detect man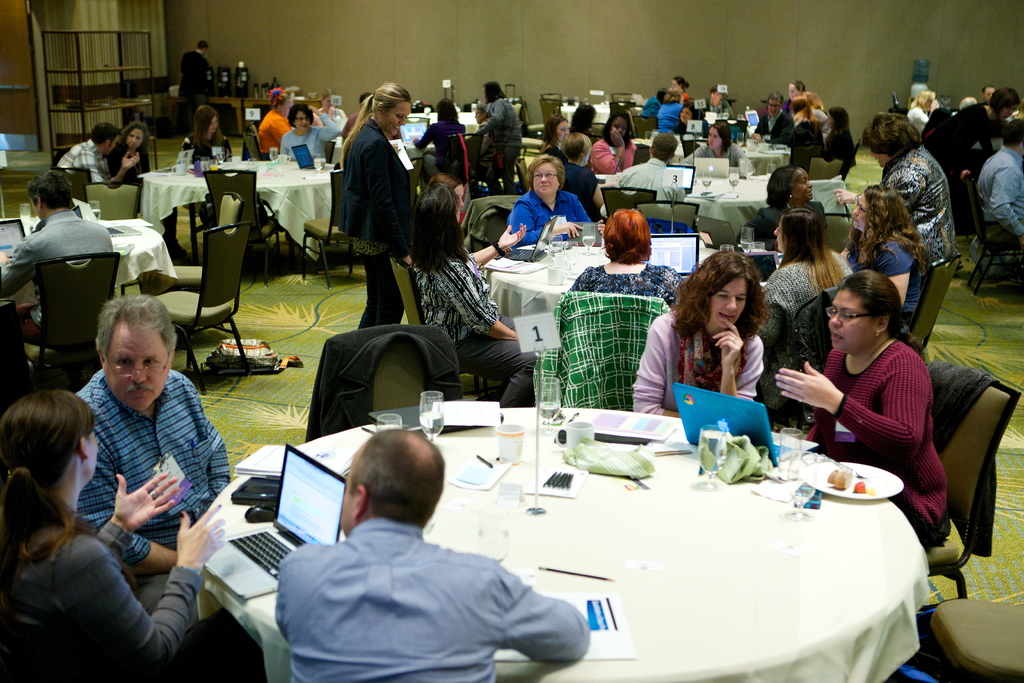
BBox(756, 93, 793, 149)
